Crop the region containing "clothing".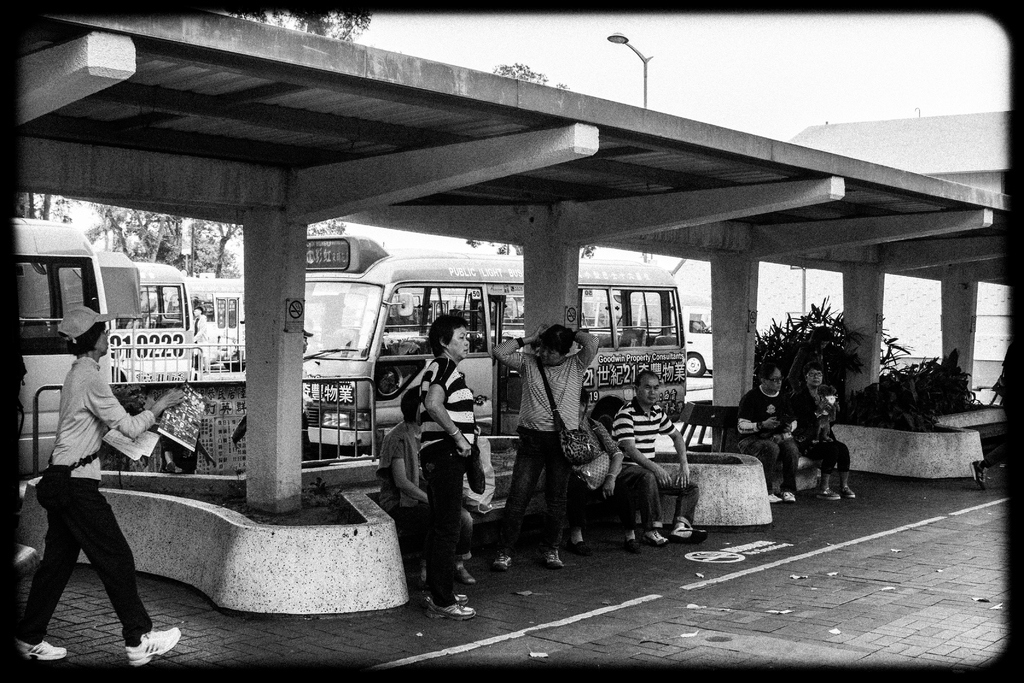
Crop region: [423,341,463,587].
